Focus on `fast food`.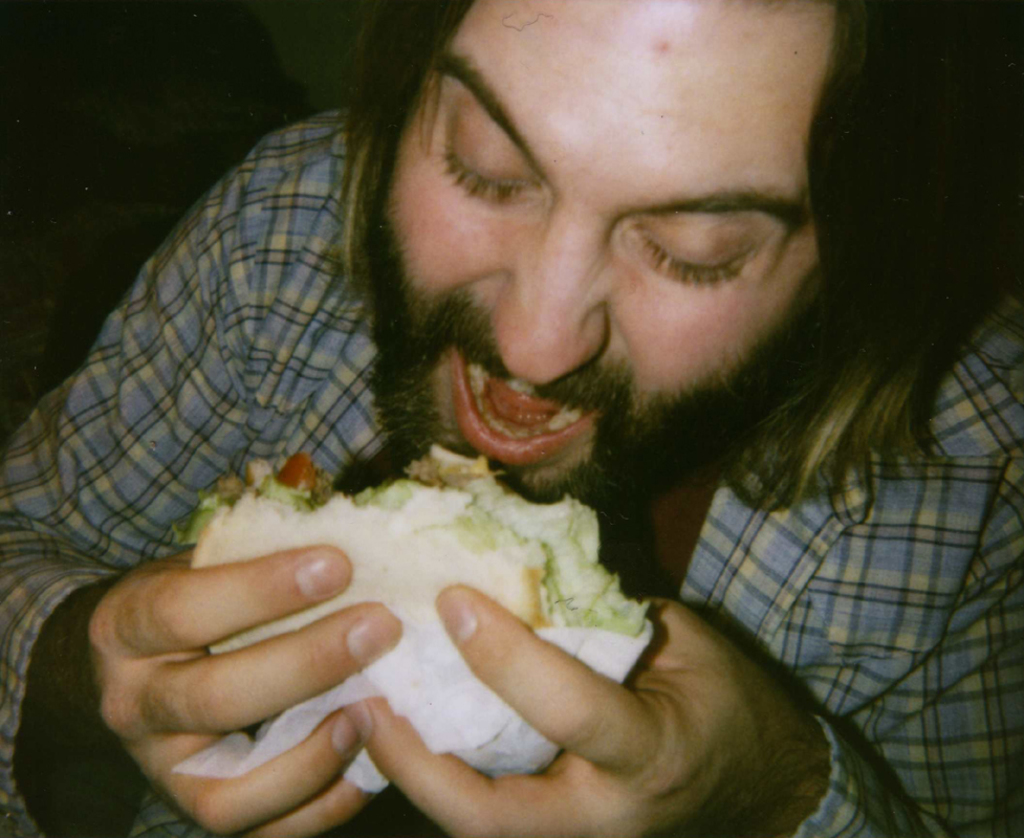
Focused at [x1=186, y1=429, x2=618, y2=770].
